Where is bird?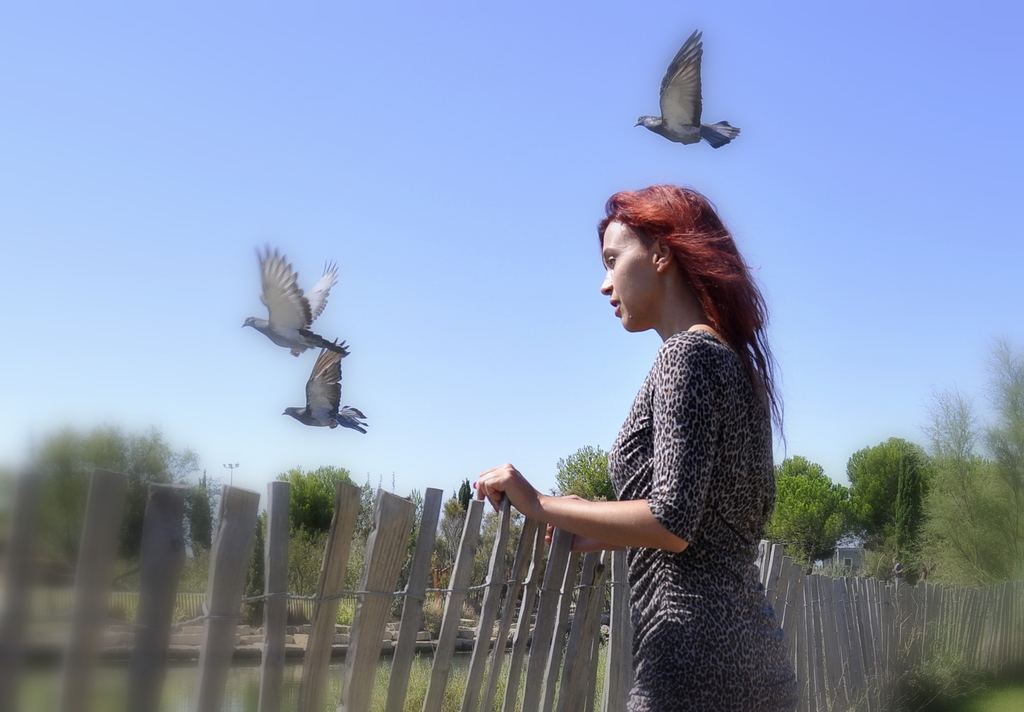
locate(235, 234, 356, 355).
